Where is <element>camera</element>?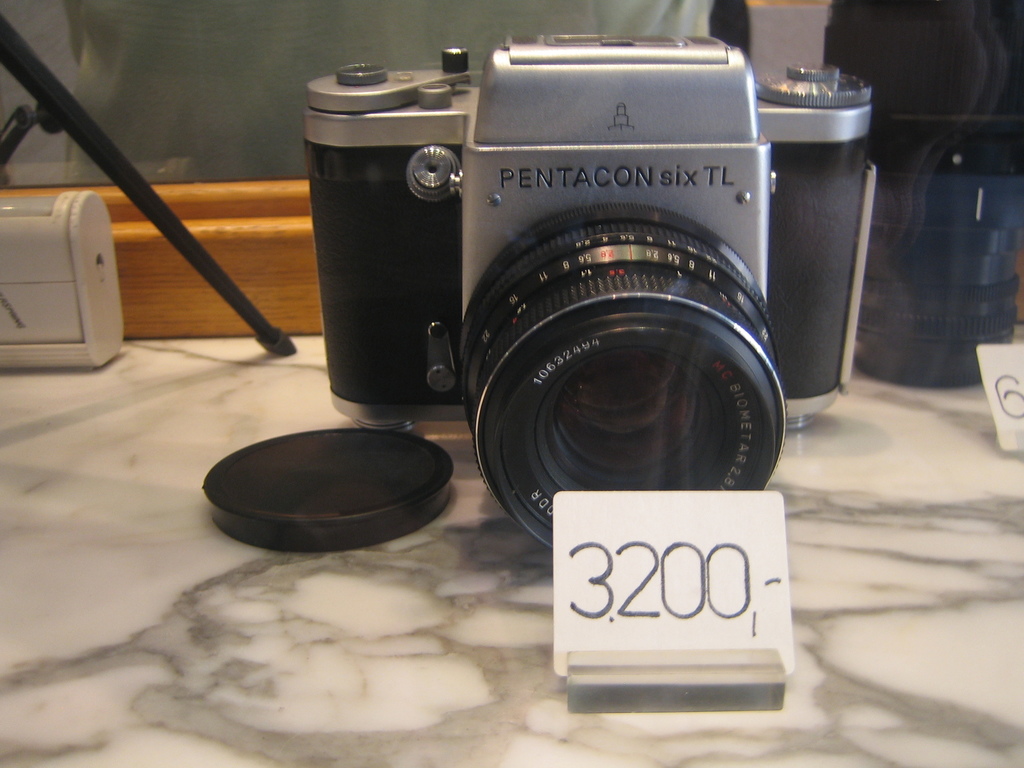
region(298, 36, 876, 552).
